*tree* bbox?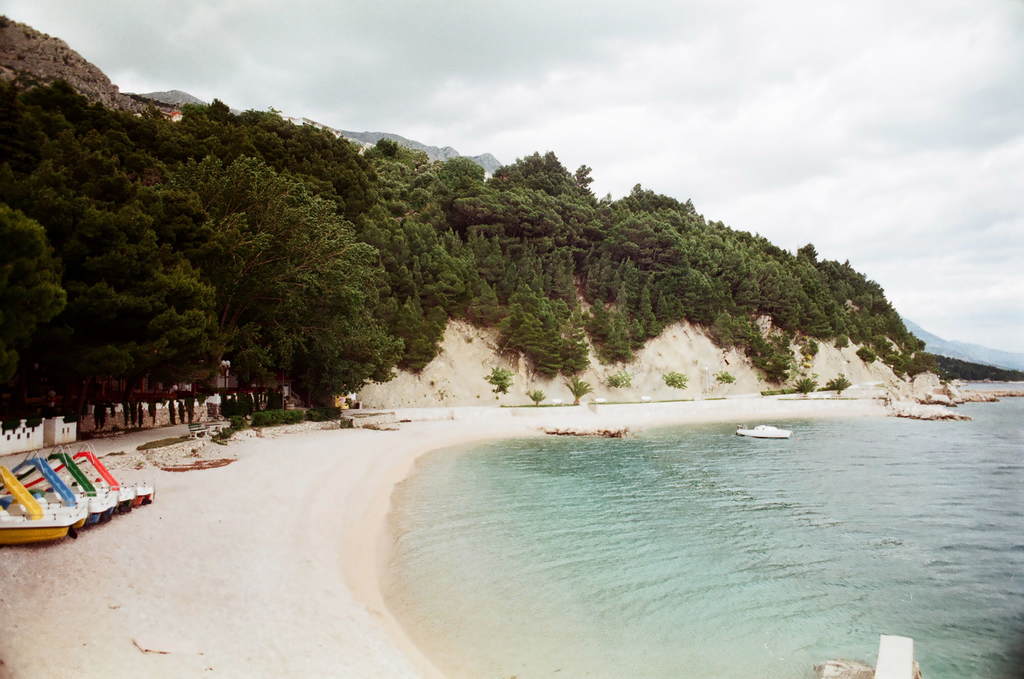
bbox(564, 378, 591, 406)
